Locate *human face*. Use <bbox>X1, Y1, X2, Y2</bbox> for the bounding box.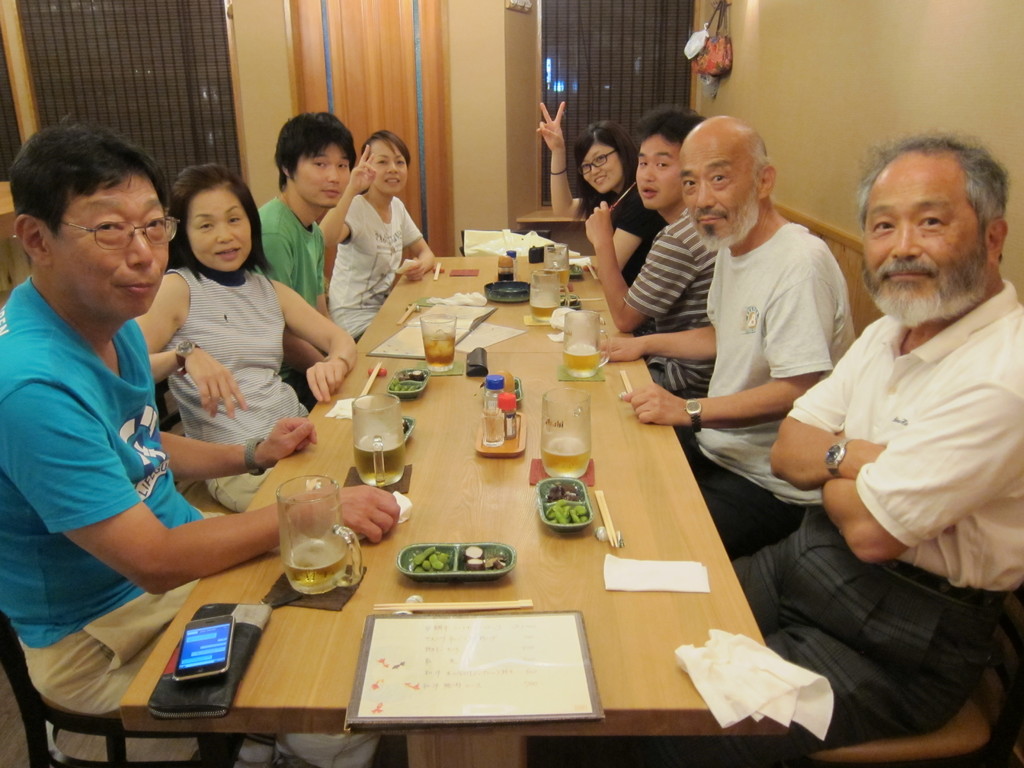
<bbox>54, 171, 170, 321</bbox>.
